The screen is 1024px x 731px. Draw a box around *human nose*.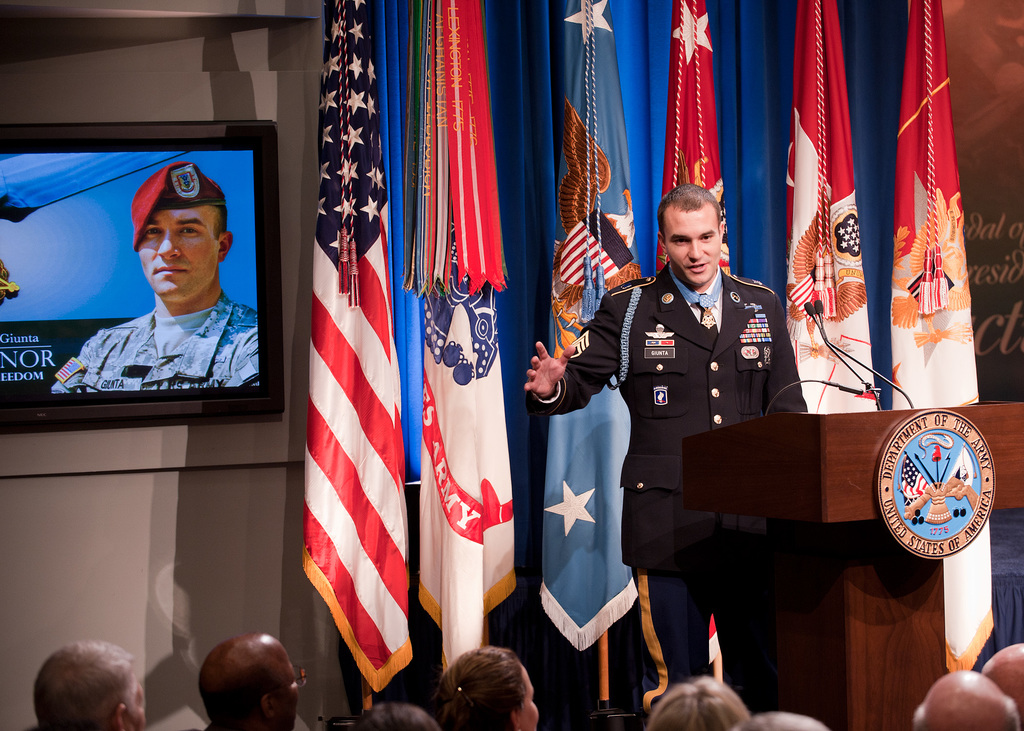
{"x1": 154, "y1": 234, "x2": 178, "y2": 262}.
